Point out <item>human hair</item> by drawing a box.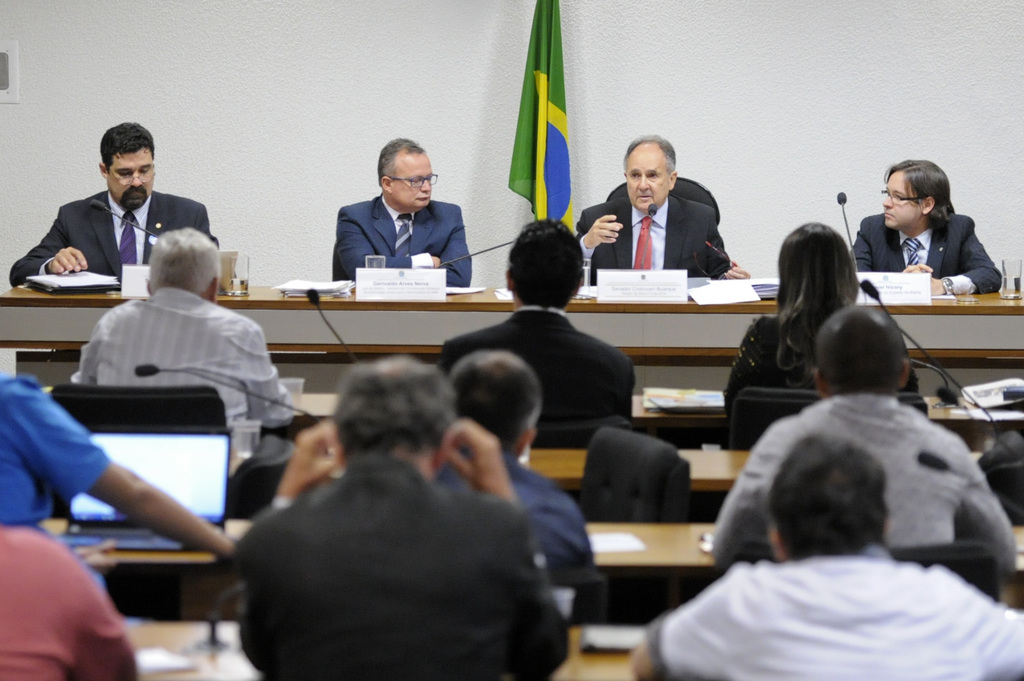
rect(379, 138, 429, 184).
